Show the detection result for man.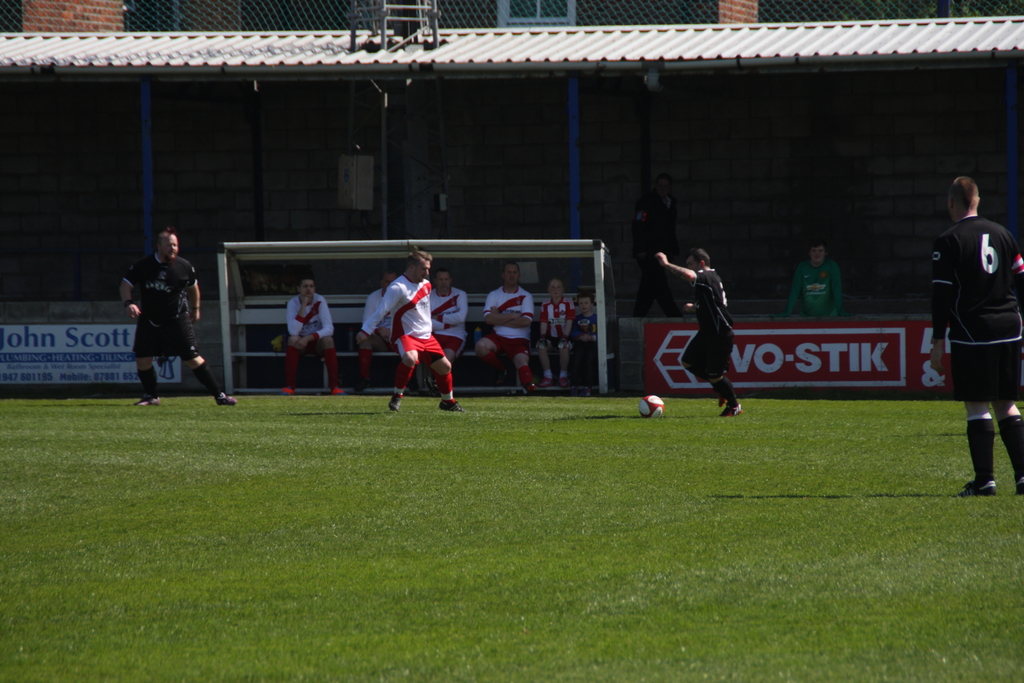
detection(473, 264, 540, 395).
